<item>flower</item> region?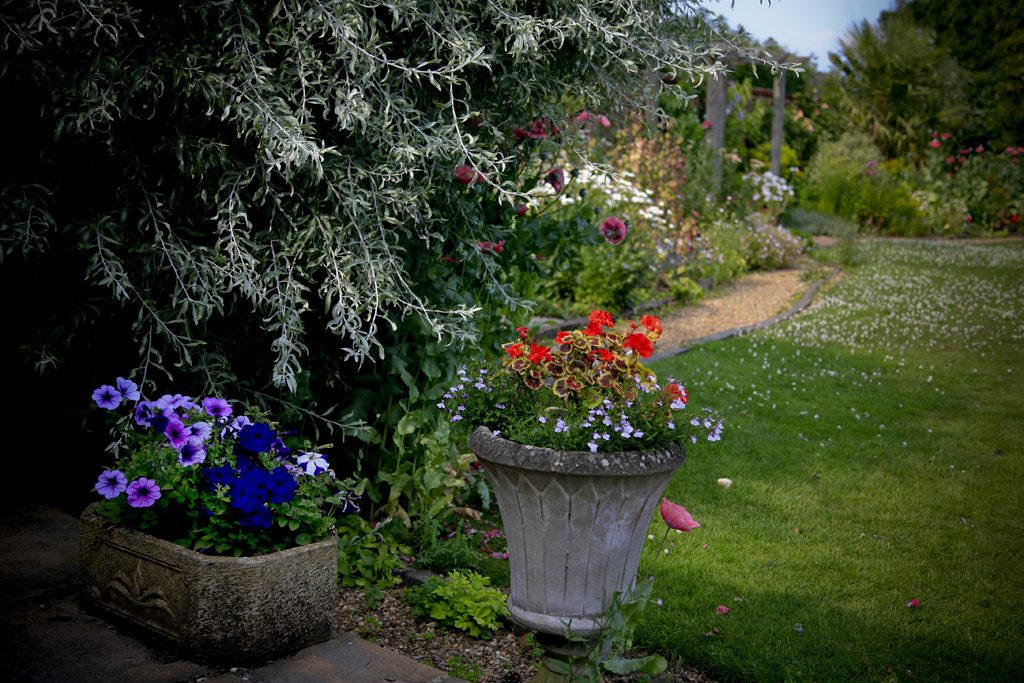
[left=573, top=107, right=590, bottom=123]
